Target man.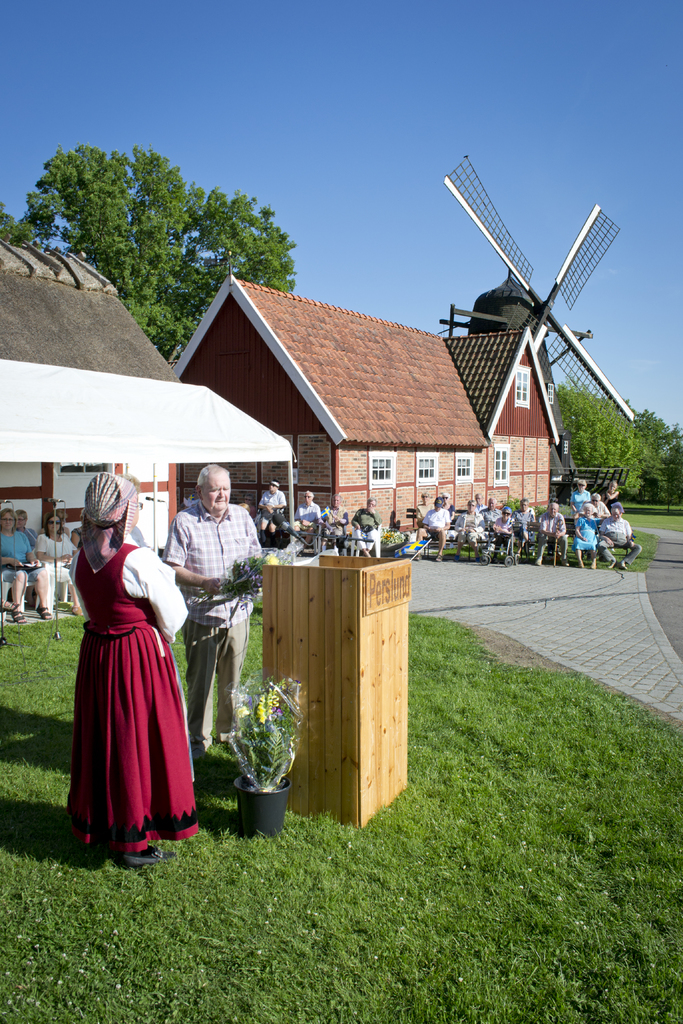
Target region: crop(421, 498, 449, 564).
